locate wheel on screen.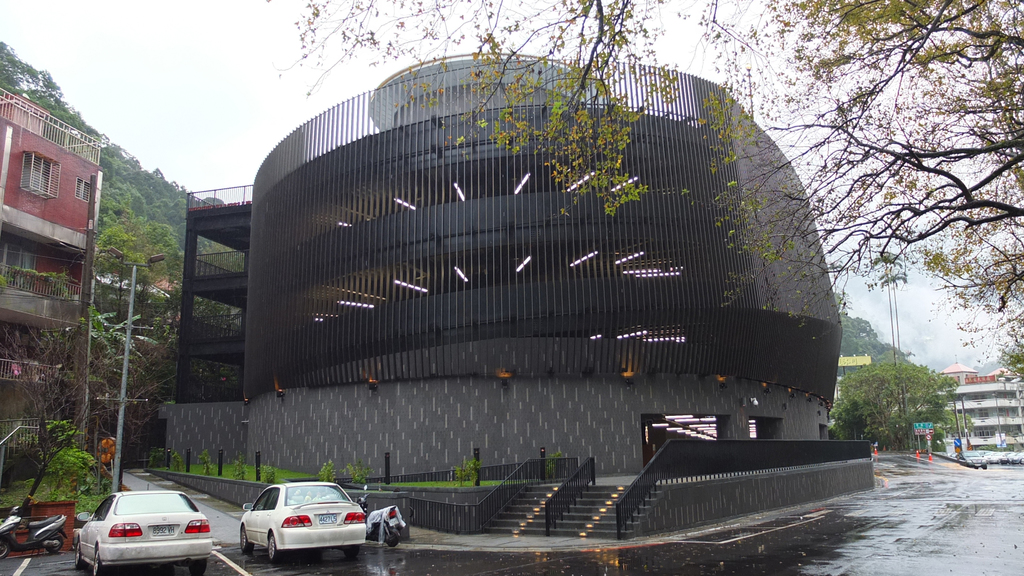
On screen at pyautogui.locateOnScreen(972, 466, 977, 471).
